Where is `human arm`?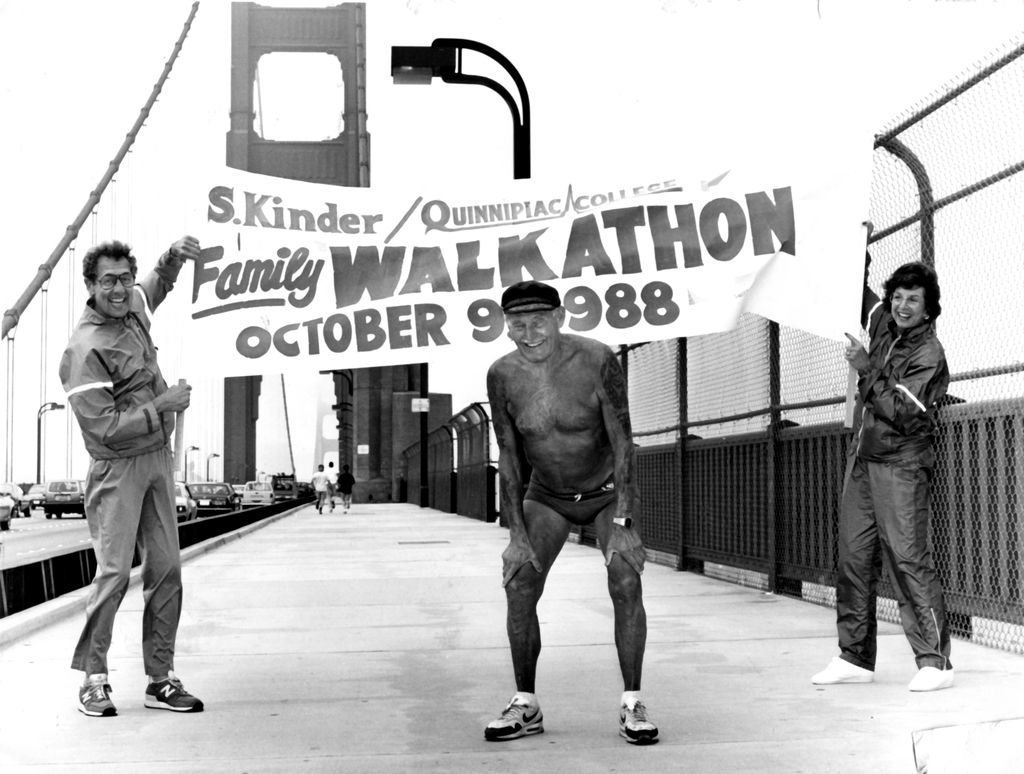
Rect(847, 329, 936, 428).
